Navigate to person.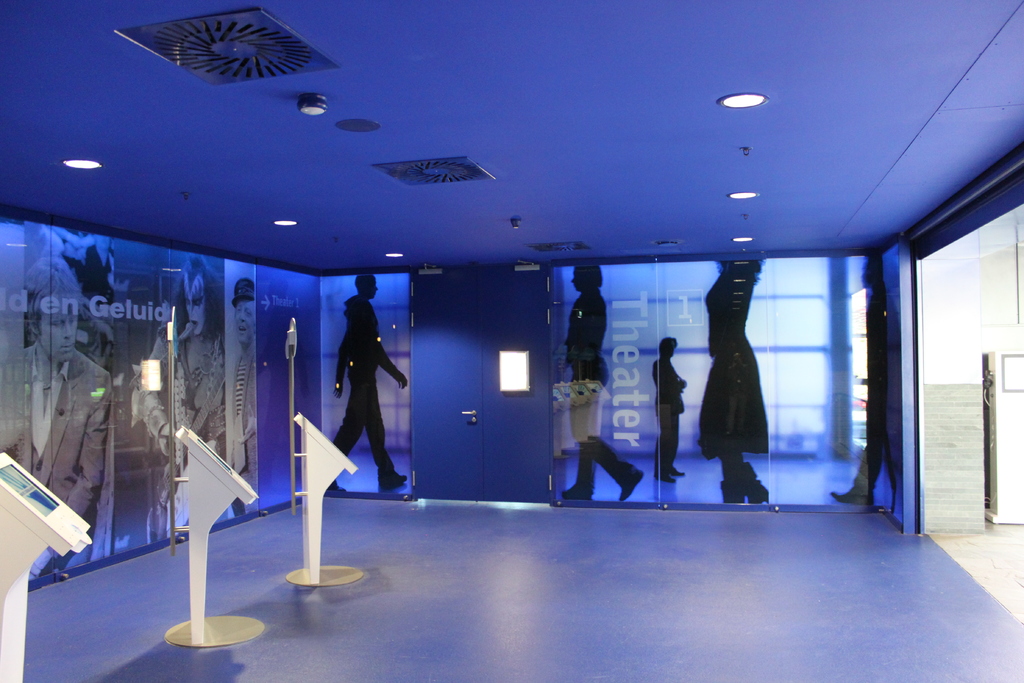
Navigation target: x1=554, y1=263, x2=646, y2=502.
